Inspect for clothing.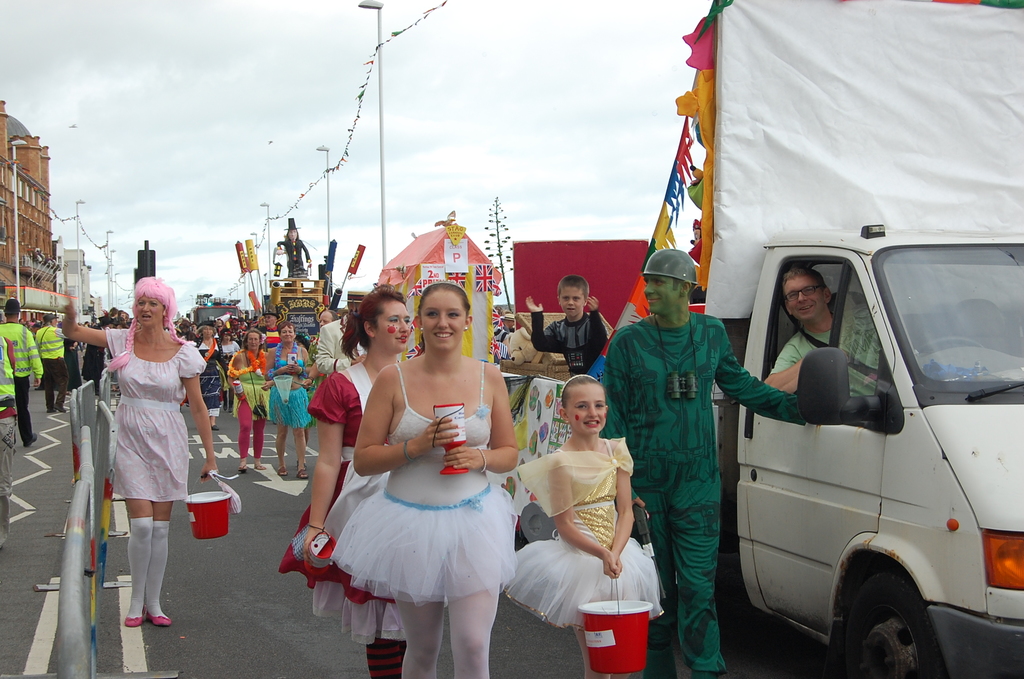
Inspection: Rect(502, 436, 661, 634).
